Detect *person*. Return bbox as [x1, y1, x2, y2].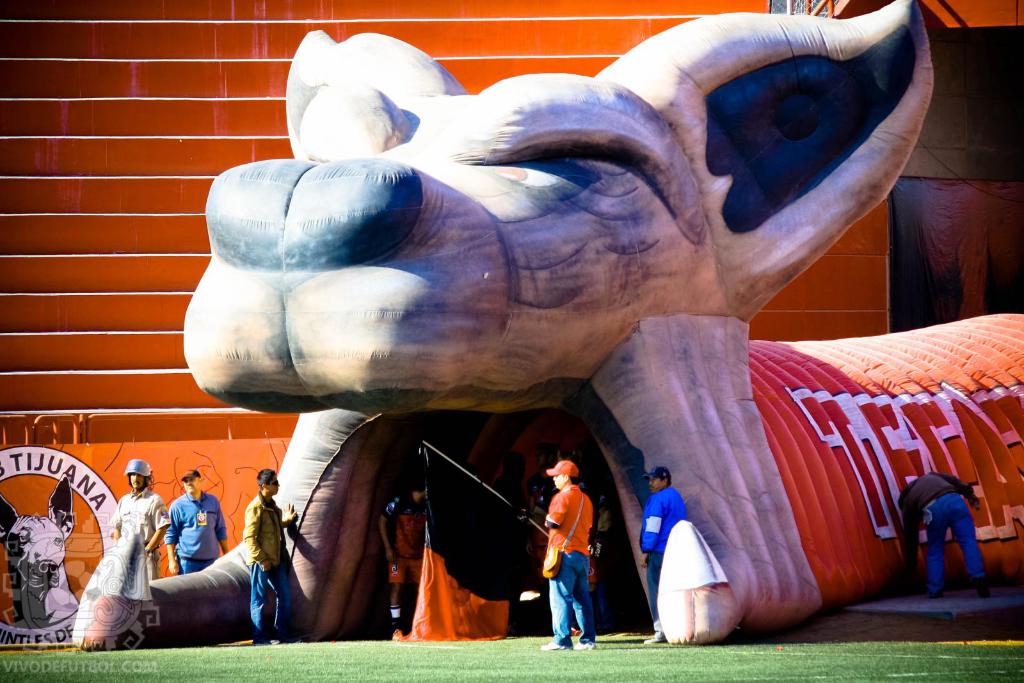
[371, 472, 429, 640].
